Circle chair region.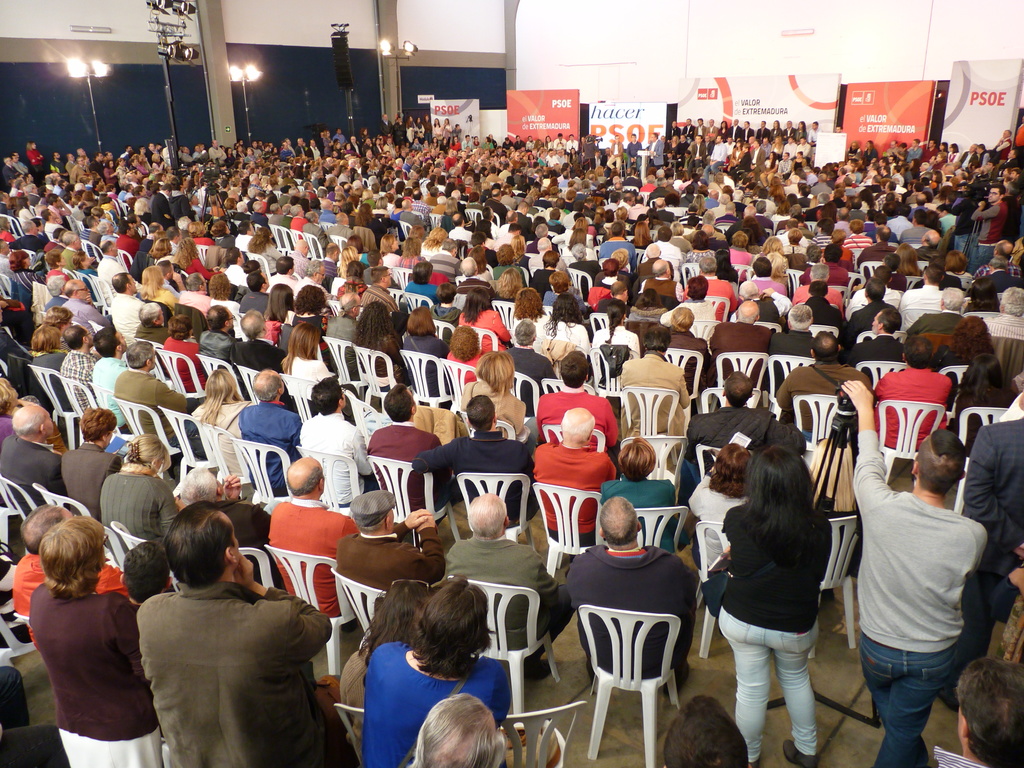
Region: left=634, top=189, right=648, bottom=207.
